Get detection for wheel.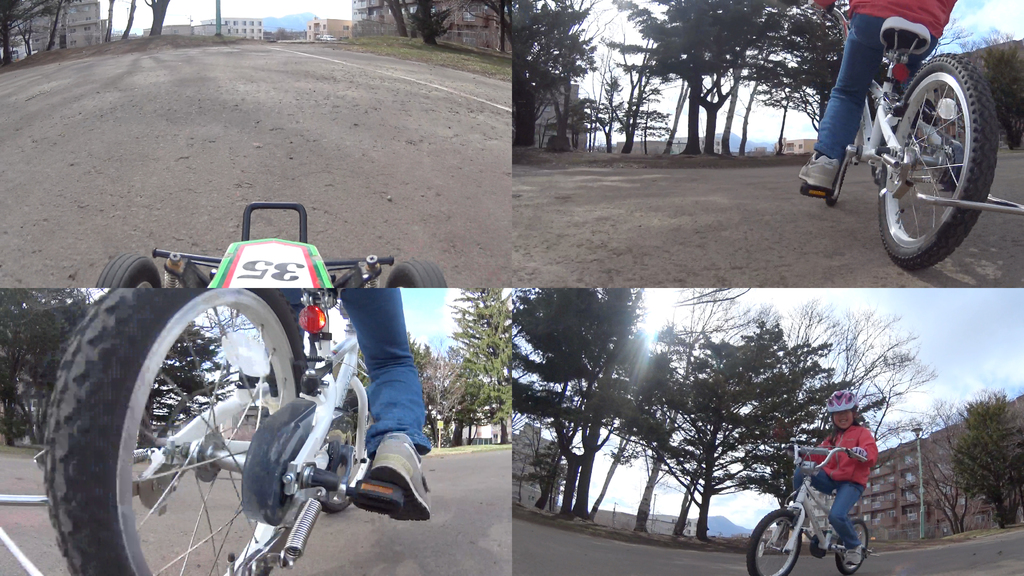
Detection: 95 251 163 287.
